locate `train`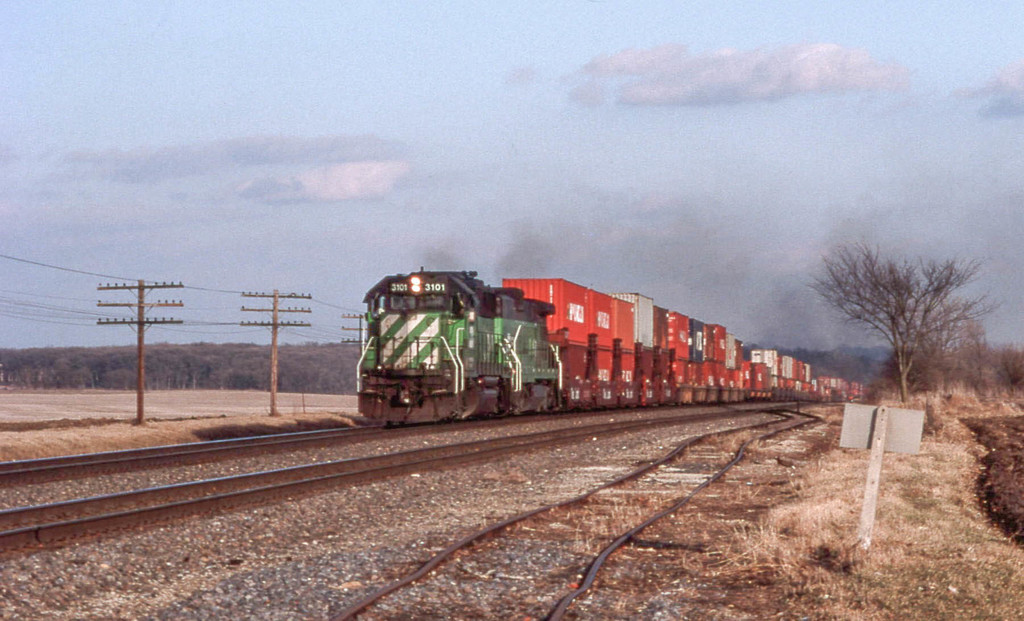
326:270:879:432
